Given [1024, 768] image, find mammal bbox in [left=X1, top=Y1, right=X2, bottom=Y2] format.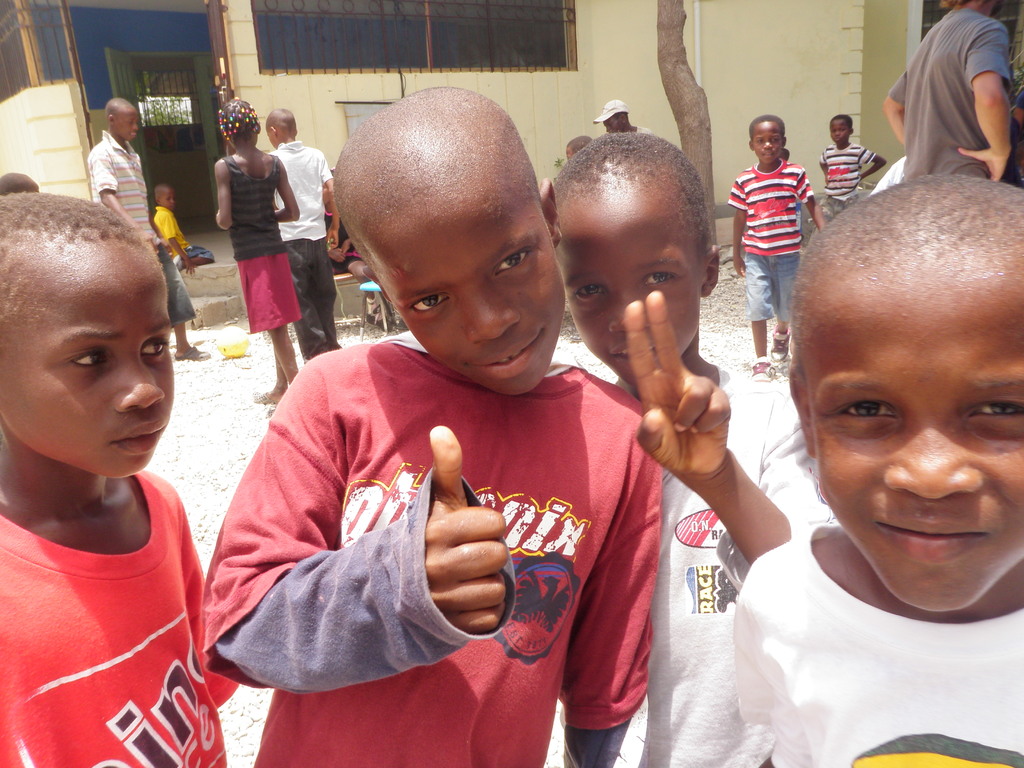
[left=549, top=130, right=832, bottom=767].
